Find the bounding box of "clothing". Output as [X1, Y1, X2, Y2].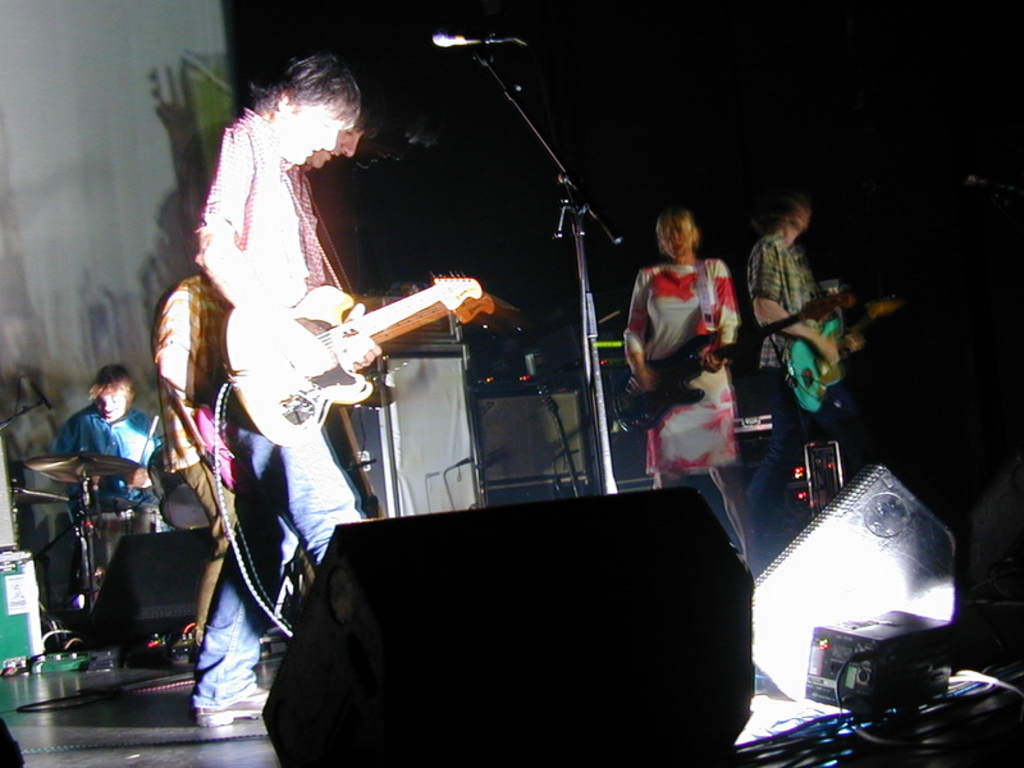
[152, 273, 232, 650].
